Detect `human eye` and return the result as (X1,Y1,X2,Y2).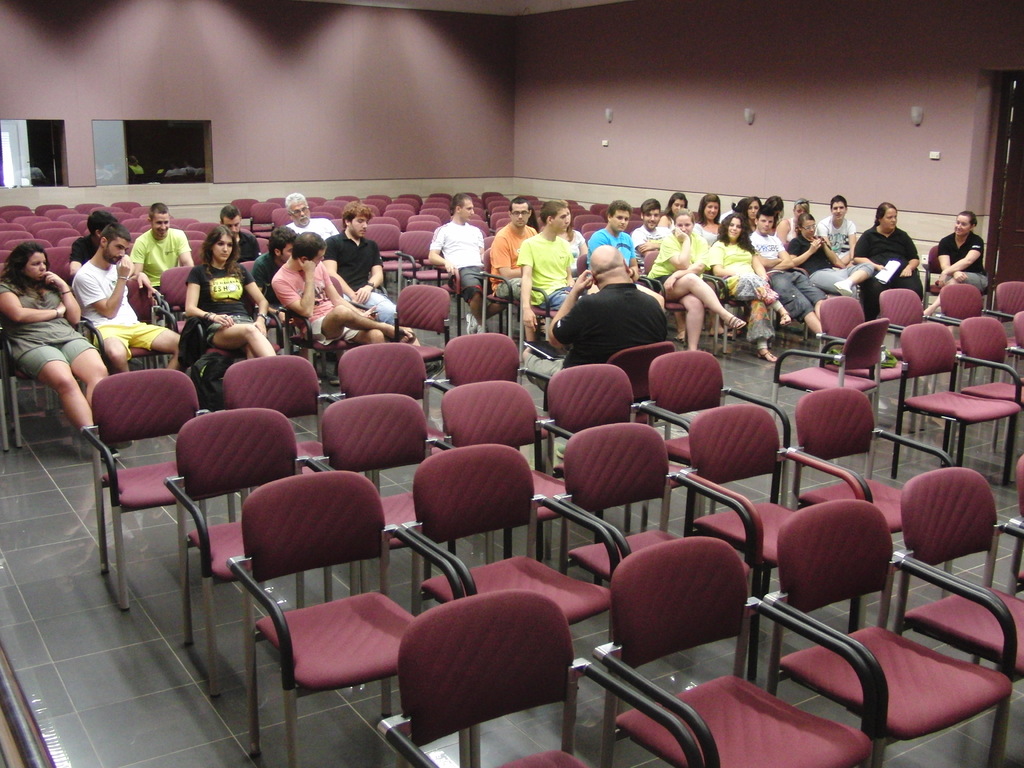
(961,223,967,227).
